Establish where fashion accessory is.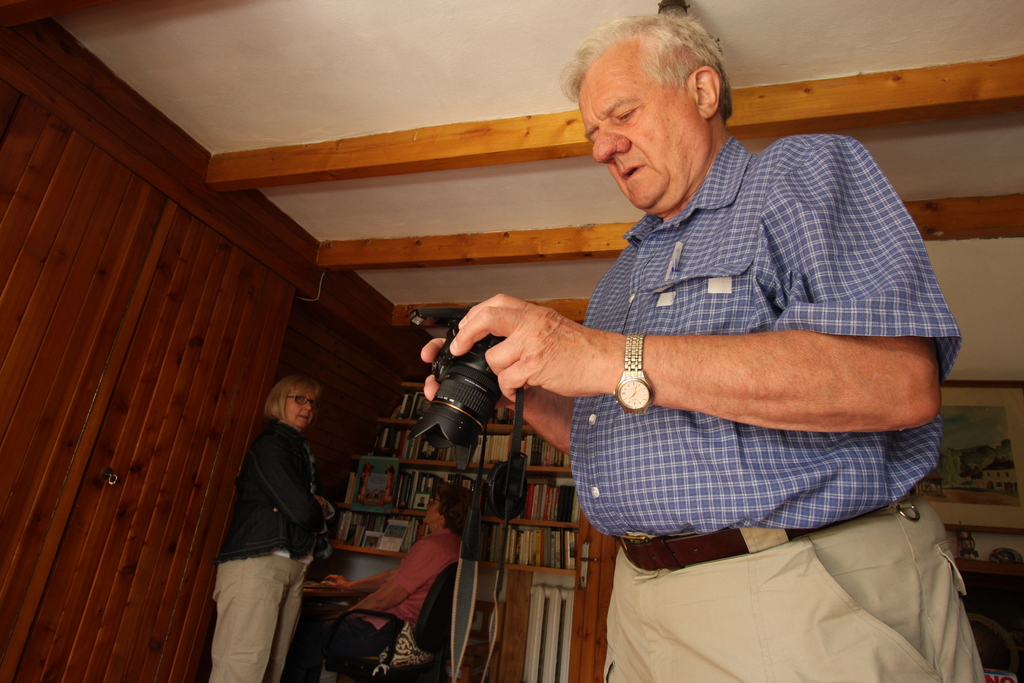
Established at detection(611, 484, 920, 574).
